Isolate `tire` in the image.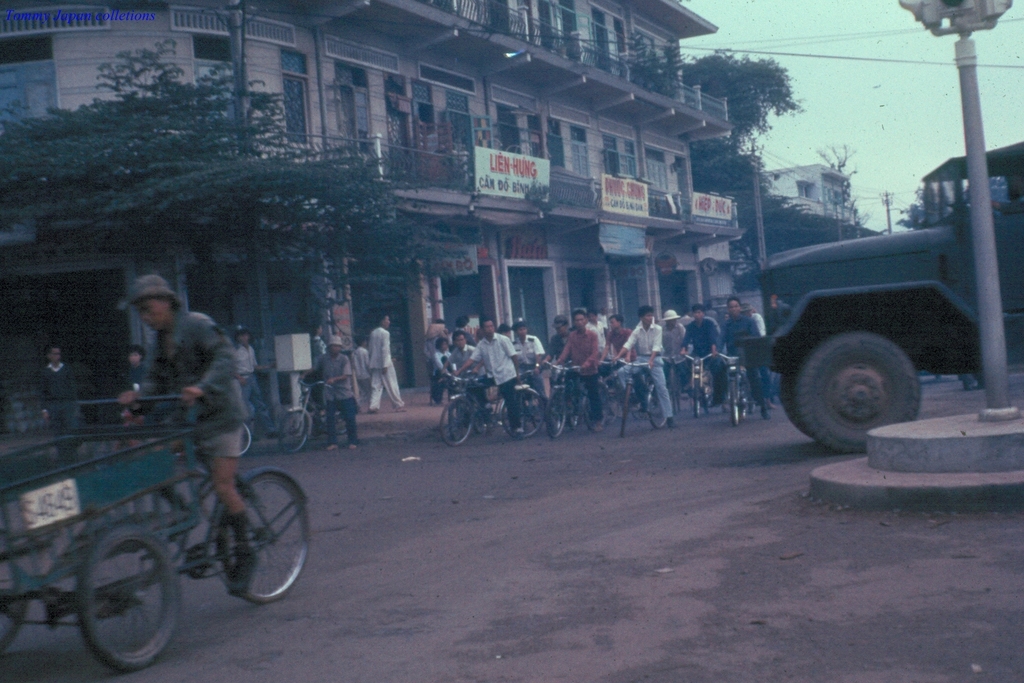
Isolated region: {"left": 605, "top": 389, "right": 617, "bottom": 425}.
